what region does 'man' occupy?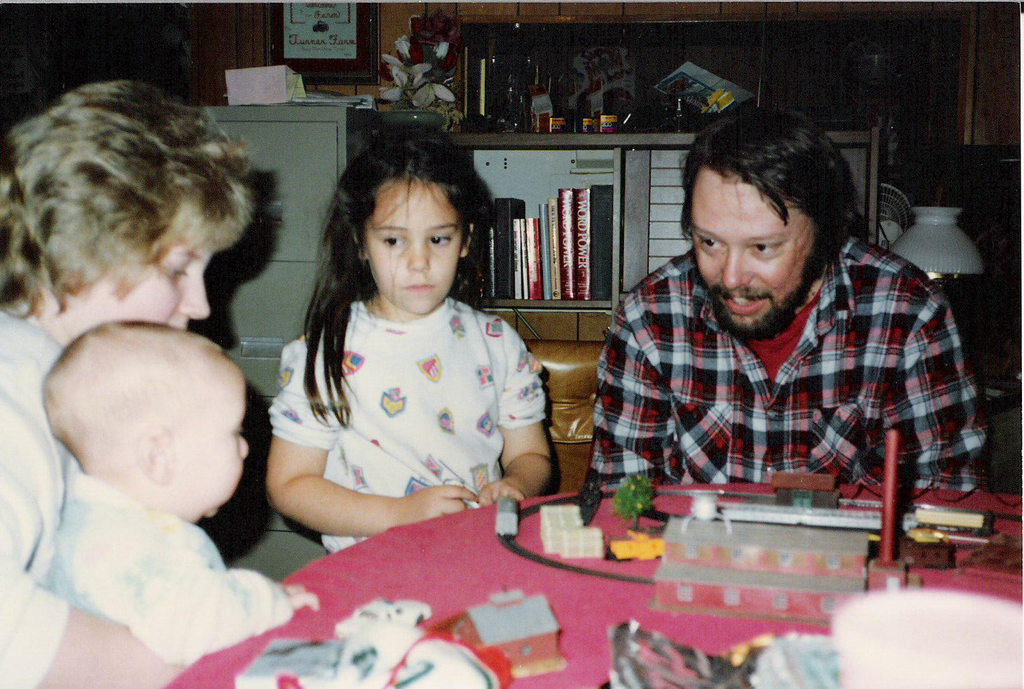
{"left": 578, "top": 117, "right": 985, "bottom": 544}.
